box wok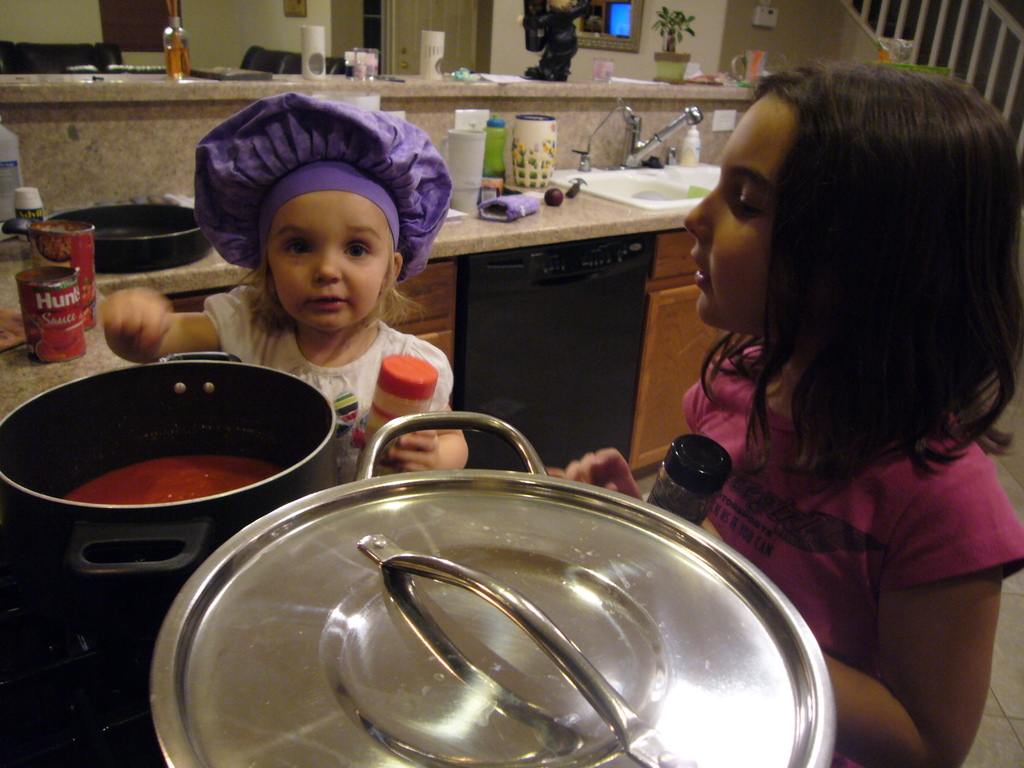
0 349 334 594
